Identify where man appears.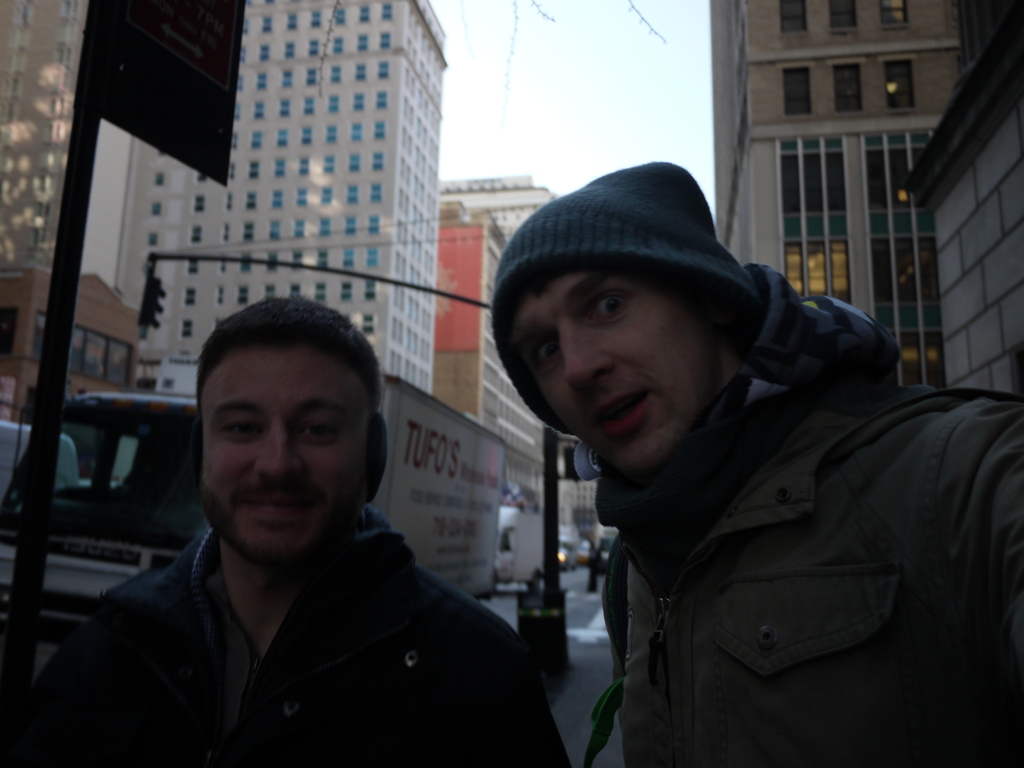
Appears at 23 295 566 767.
